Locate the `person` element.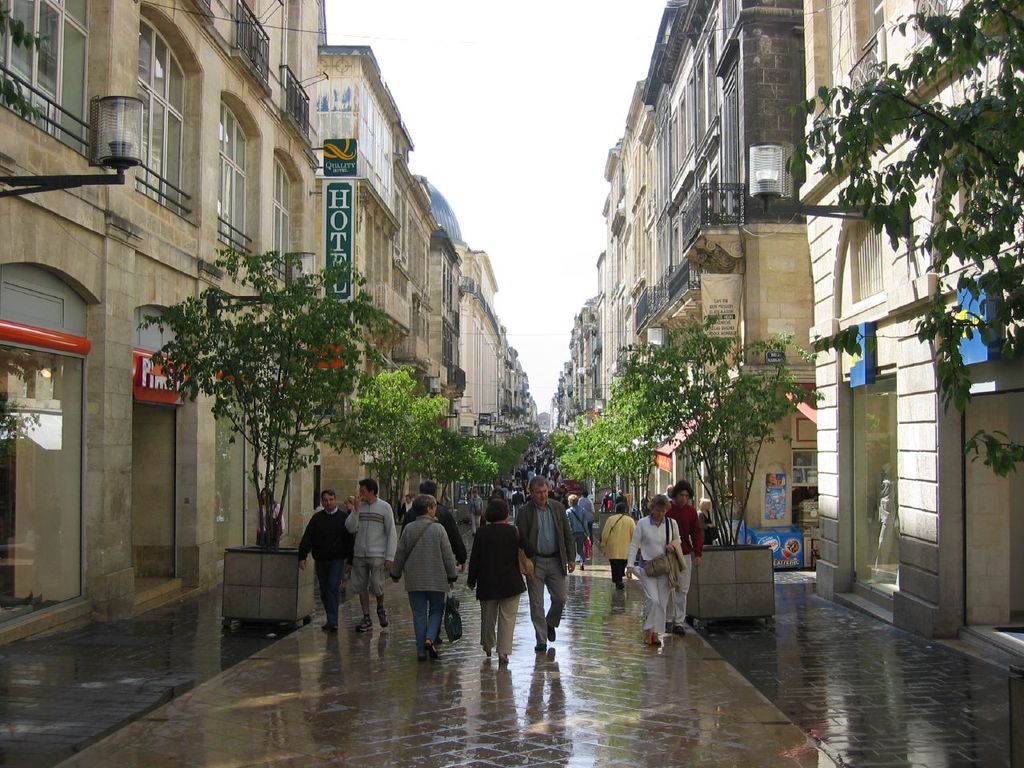
Element bbox: (left=510, top=474, right=577, bottom=655).
